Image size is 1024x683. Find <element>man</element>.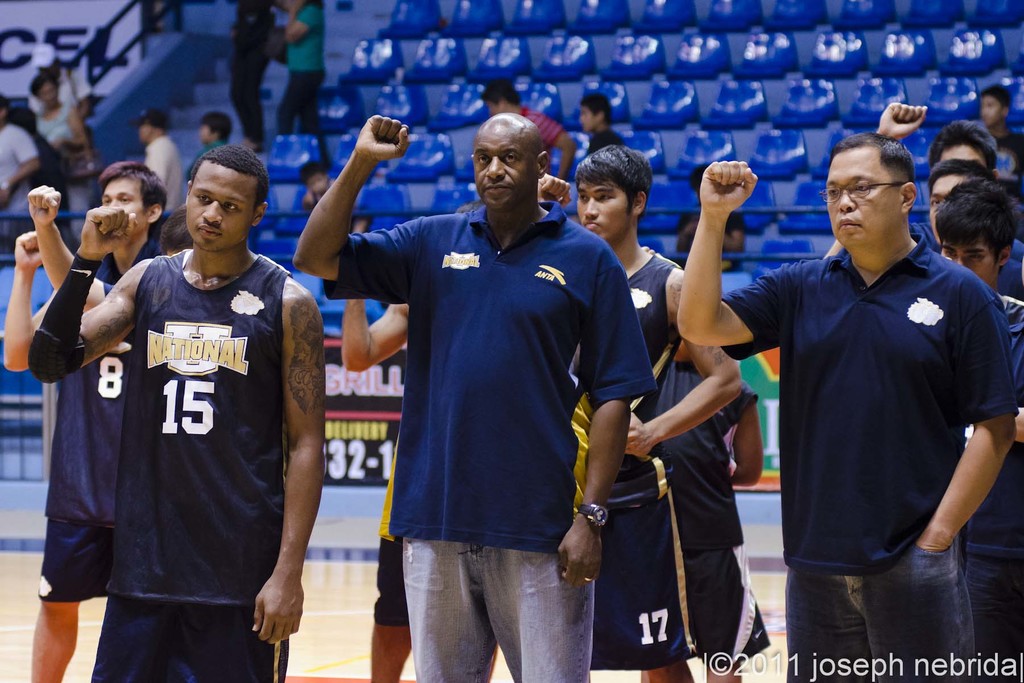
934/176/1023/682.
